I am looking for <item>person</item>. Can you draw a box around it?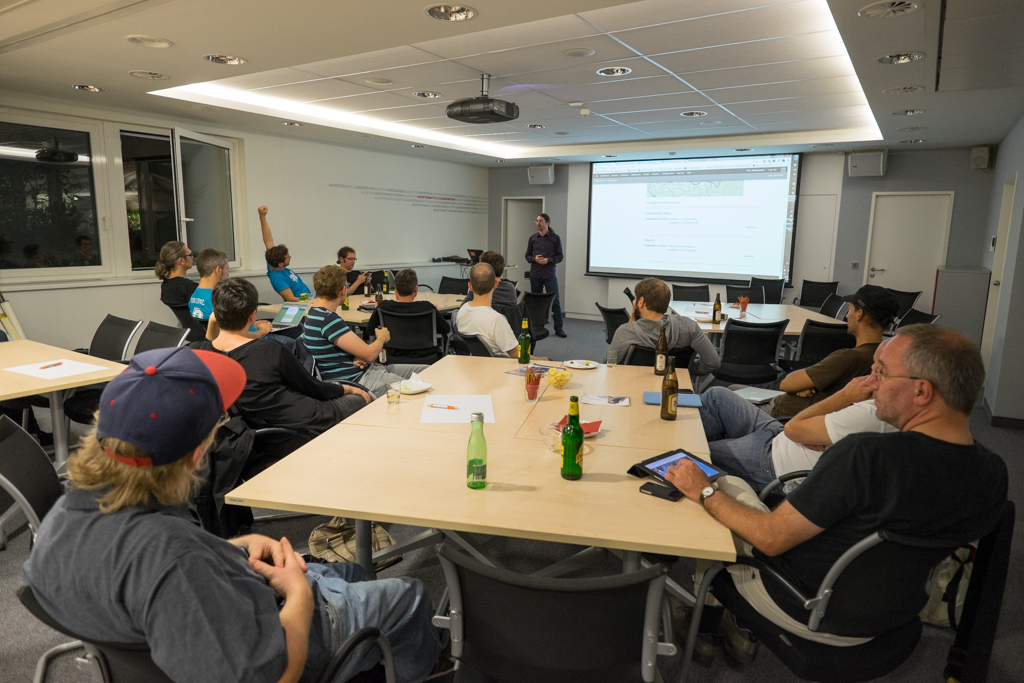
Sure, the bounding box is x1=453, y1=260, x2=523, y2=360.
